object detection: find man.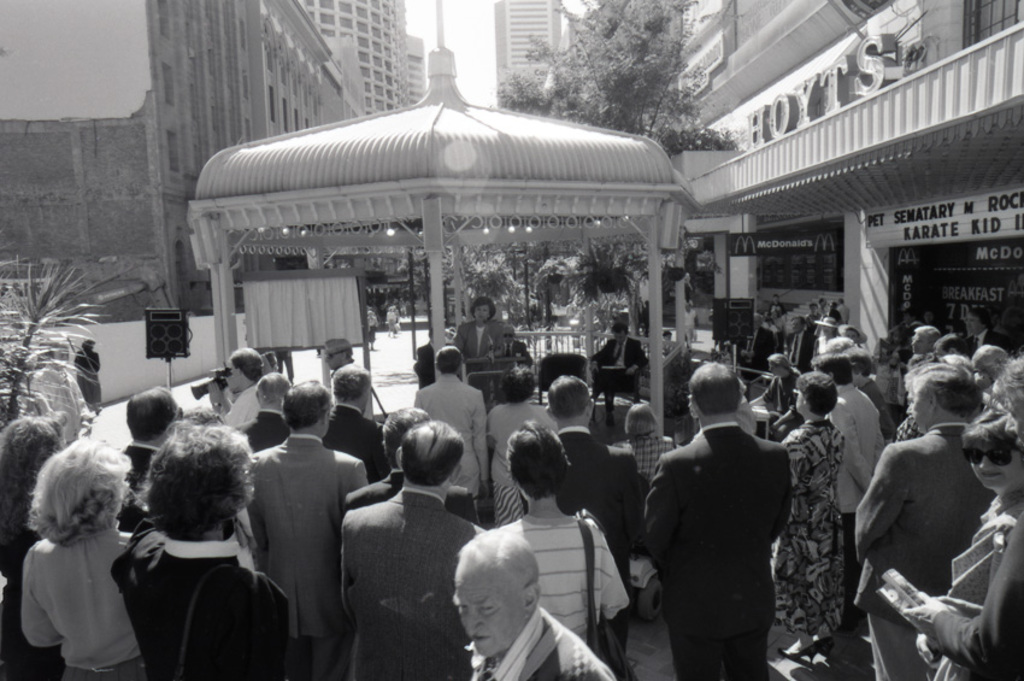
BBox(235, 372, 364, 680).
